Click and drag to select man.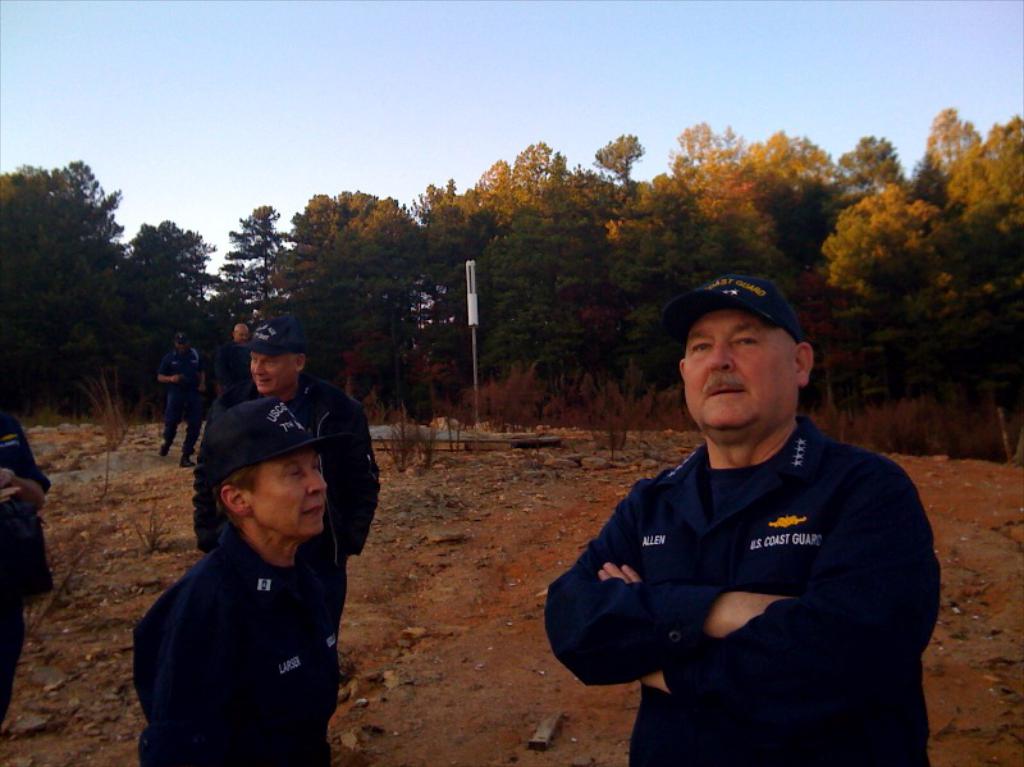
Selection: 0, 401, 51, 729.
